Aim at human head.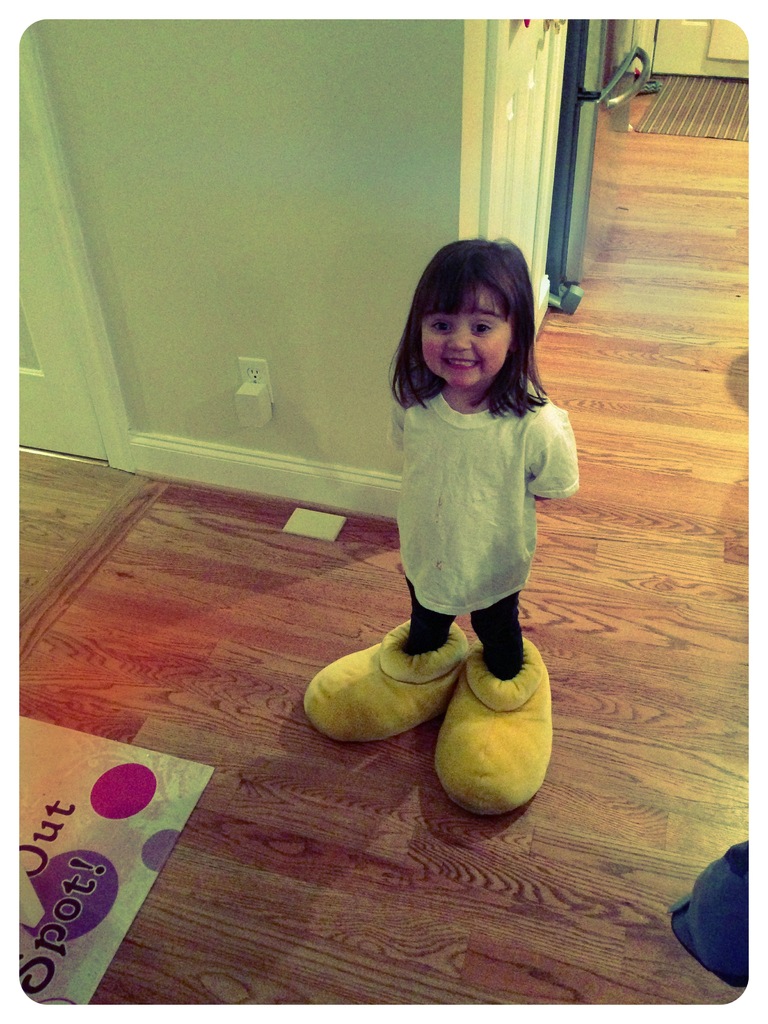
Aimed at Rect(403, 225, 534, 392).
